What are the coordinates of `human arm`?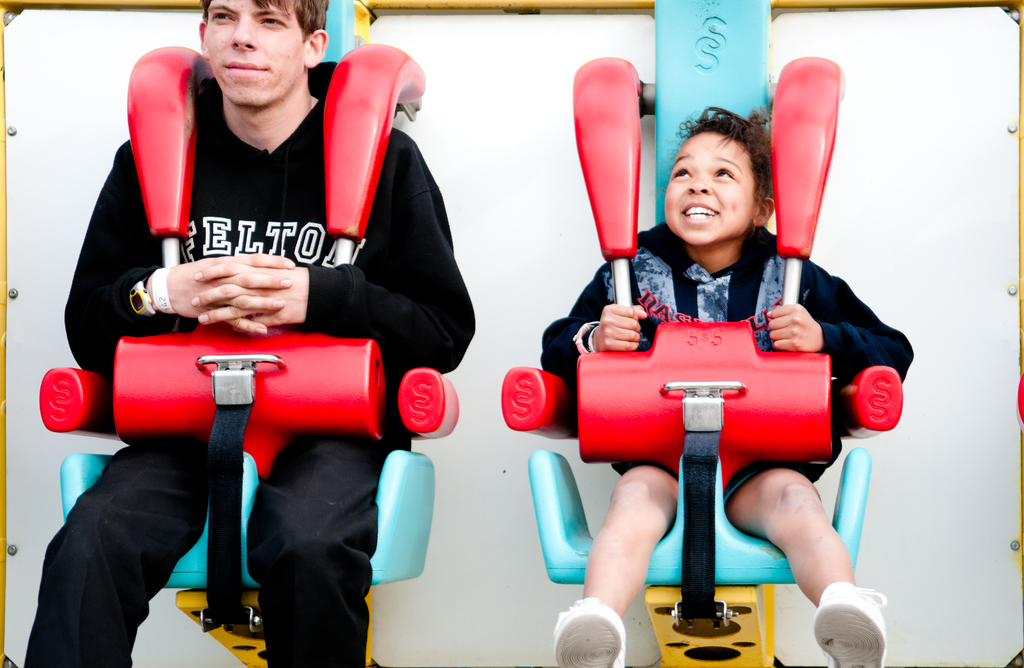
(x1=760, y1=245, x2=911, y2=357).
